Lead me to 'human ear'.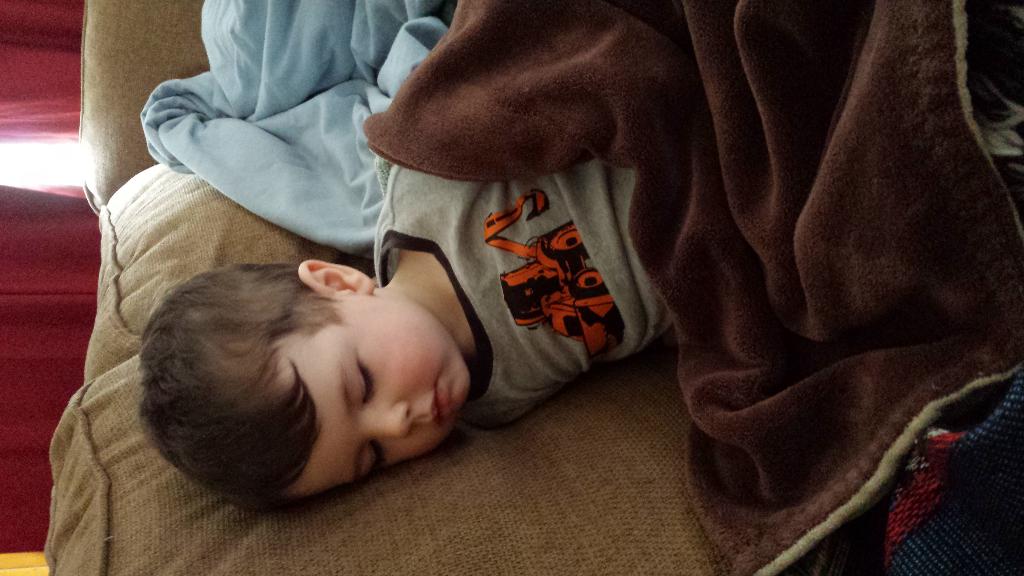
Lead to detection(296, 257, 374, 295).
